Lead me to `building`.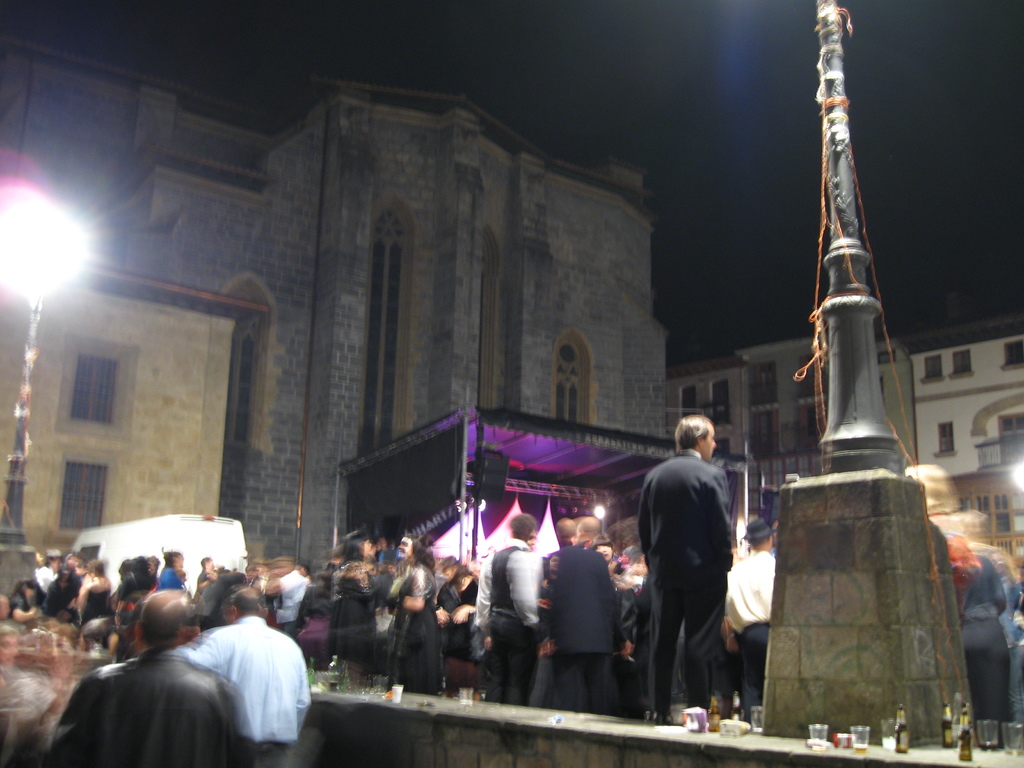
Lead to bbox(897, 292, 1023, 580).
